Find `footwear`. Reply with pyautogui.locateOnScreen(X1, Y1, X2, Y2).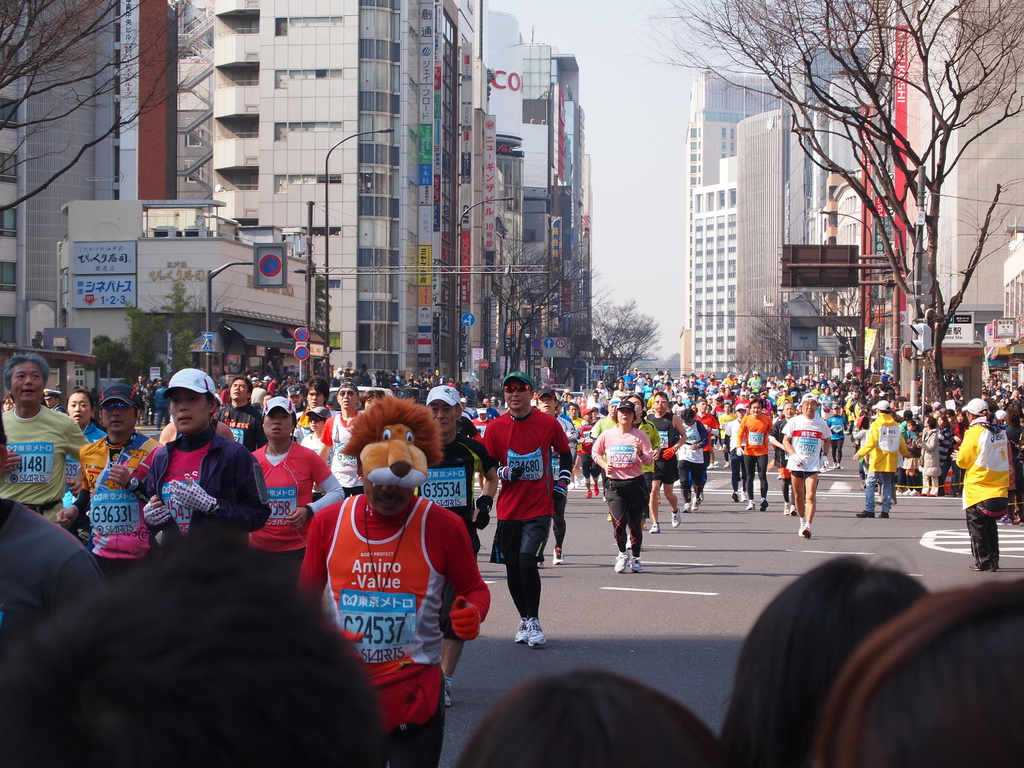
pyautogui.locateOnScreen(152, 422, 156, 424).
